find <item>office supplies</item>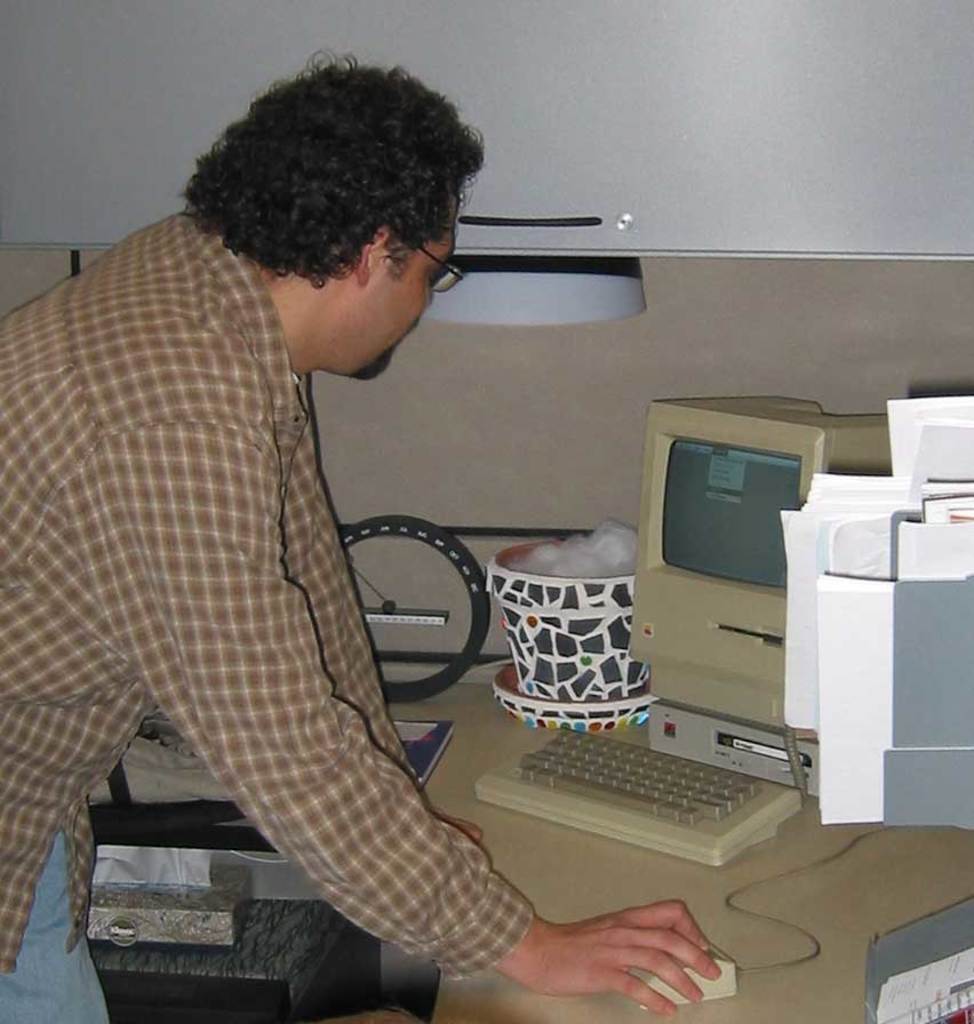
488:669:654:728
